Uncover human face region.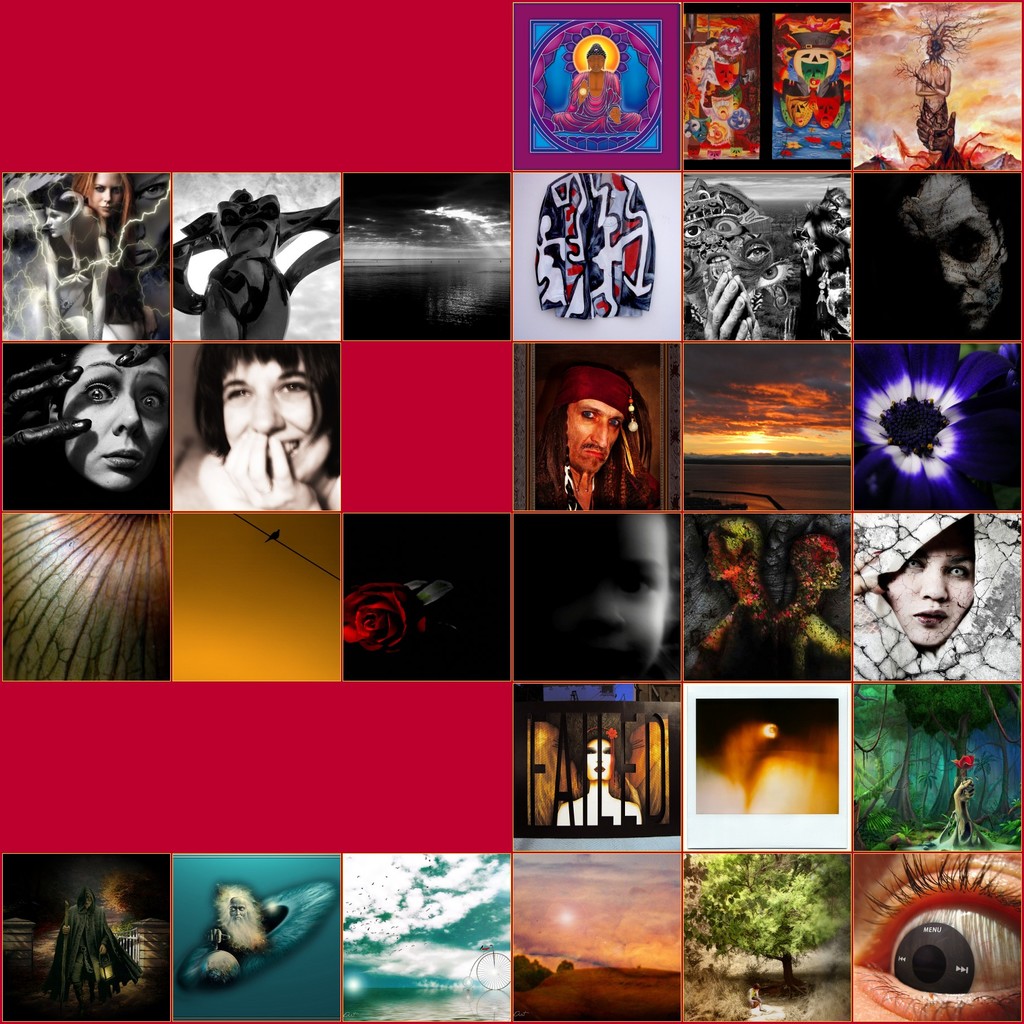
Uncovered: <bbox>225, 352, 333, 487</bbox>.
